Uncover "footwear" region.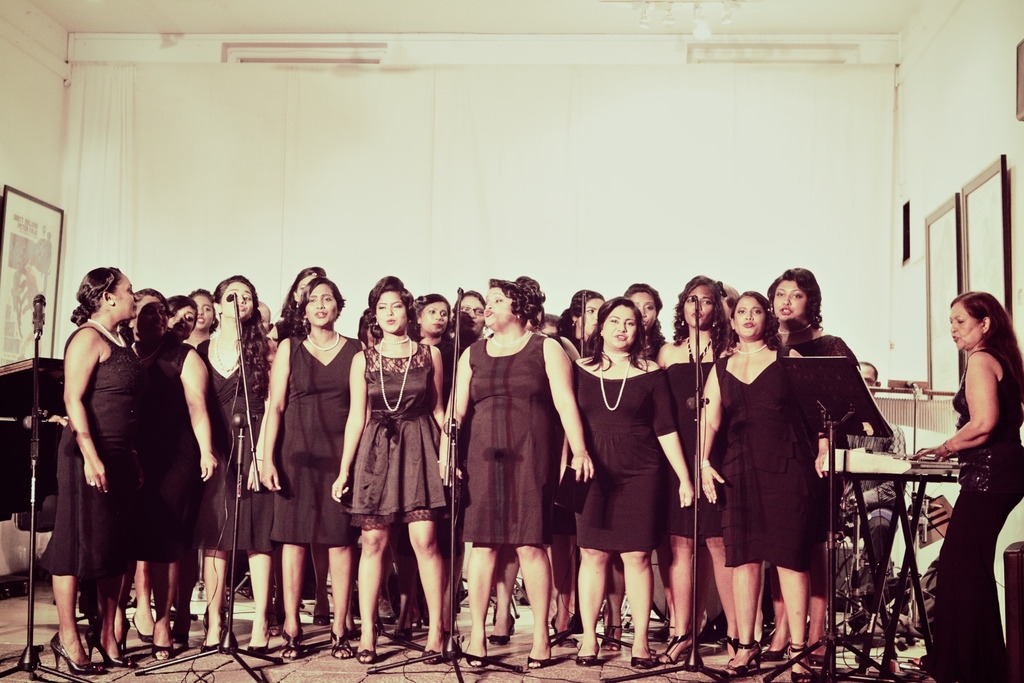
Uncovered: detection(466, 641, 491, 670).
